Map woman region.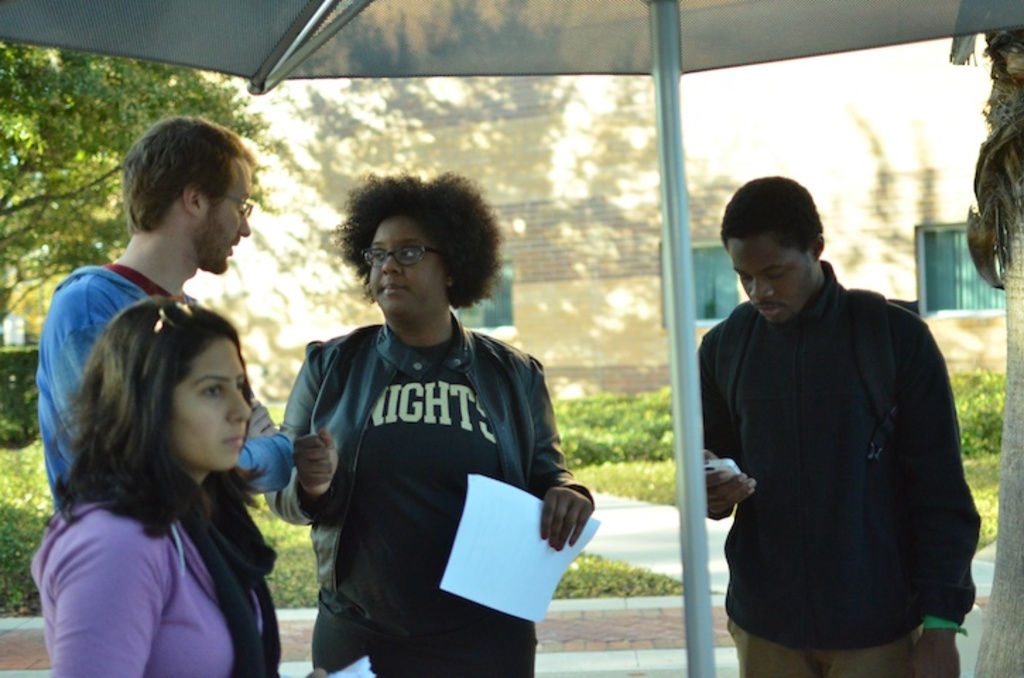
Mapped to <region>28, 292, 332, 677</region>.
